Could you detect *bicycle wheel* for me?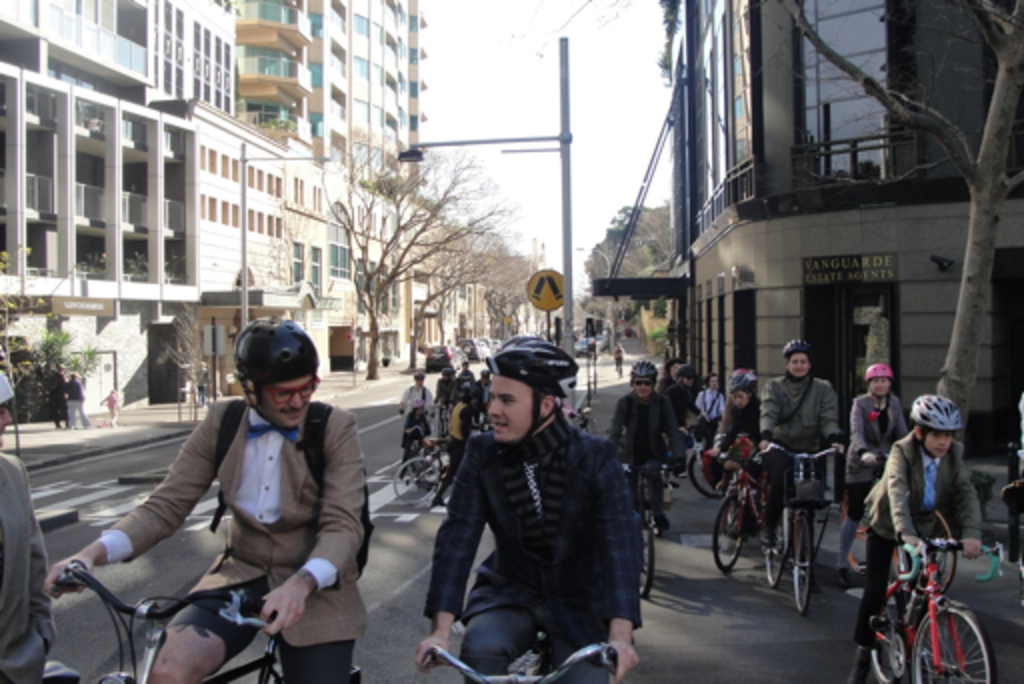
Detection result: crop(712, 494, 746, 572).
